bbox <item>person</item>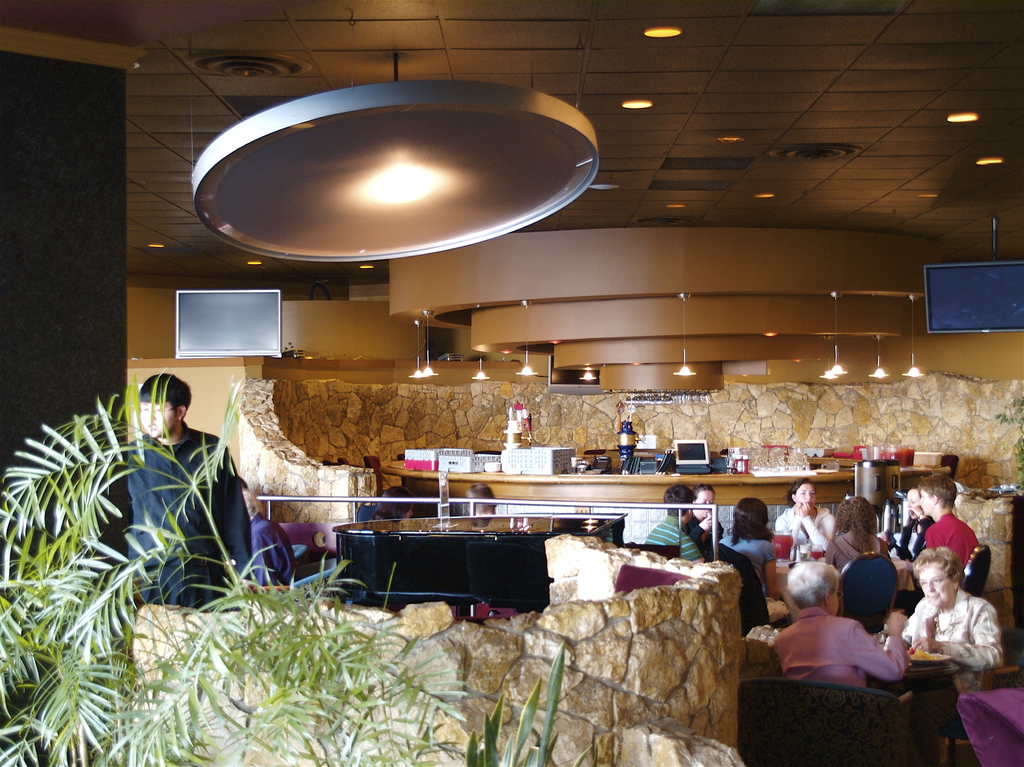
461 482 502 514
